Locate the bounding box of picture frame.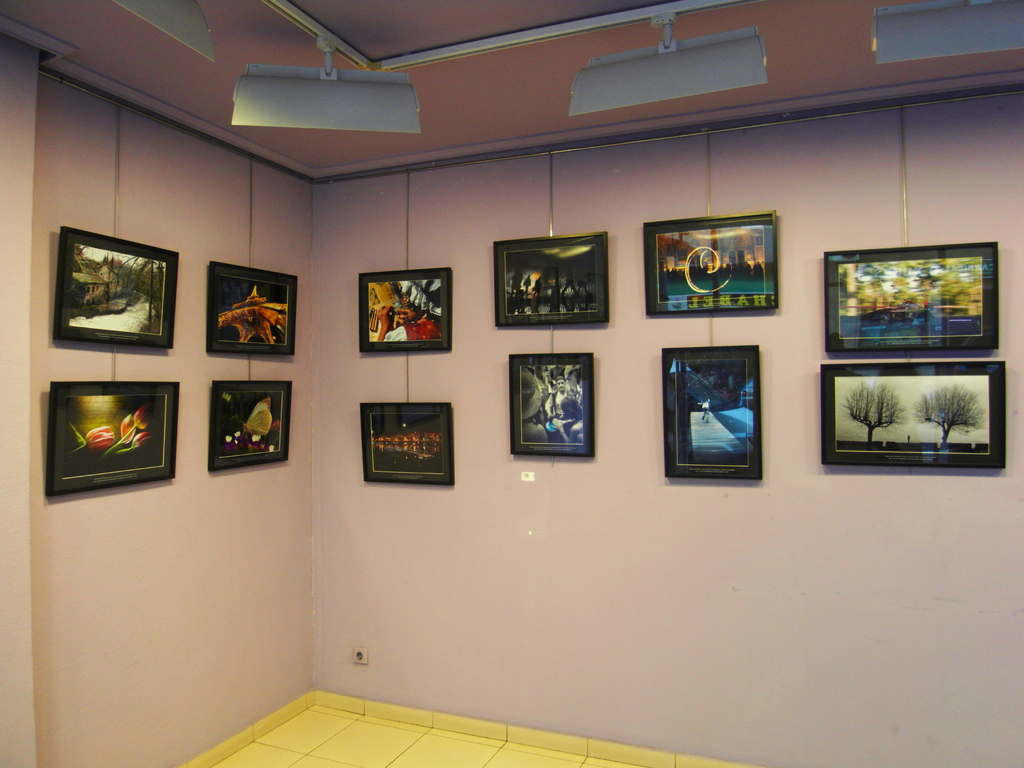
Bounding box: region(206, 258, 298, 355).
